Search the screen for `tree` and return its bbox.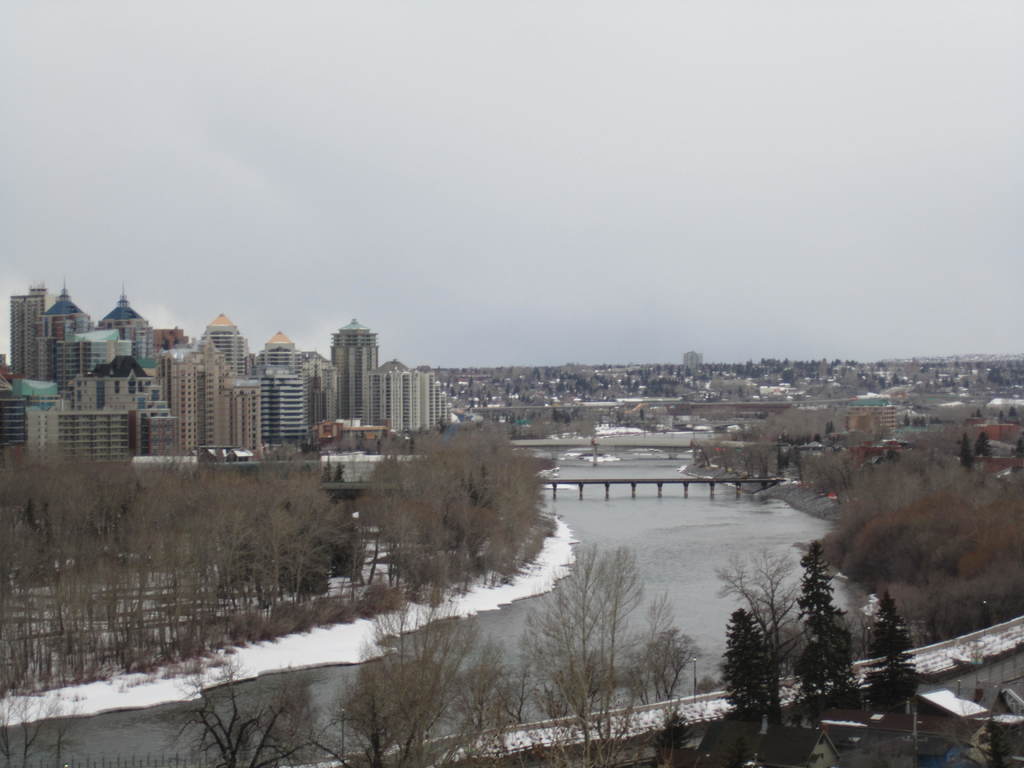
Found: detection(162, 653, 333, 767).
